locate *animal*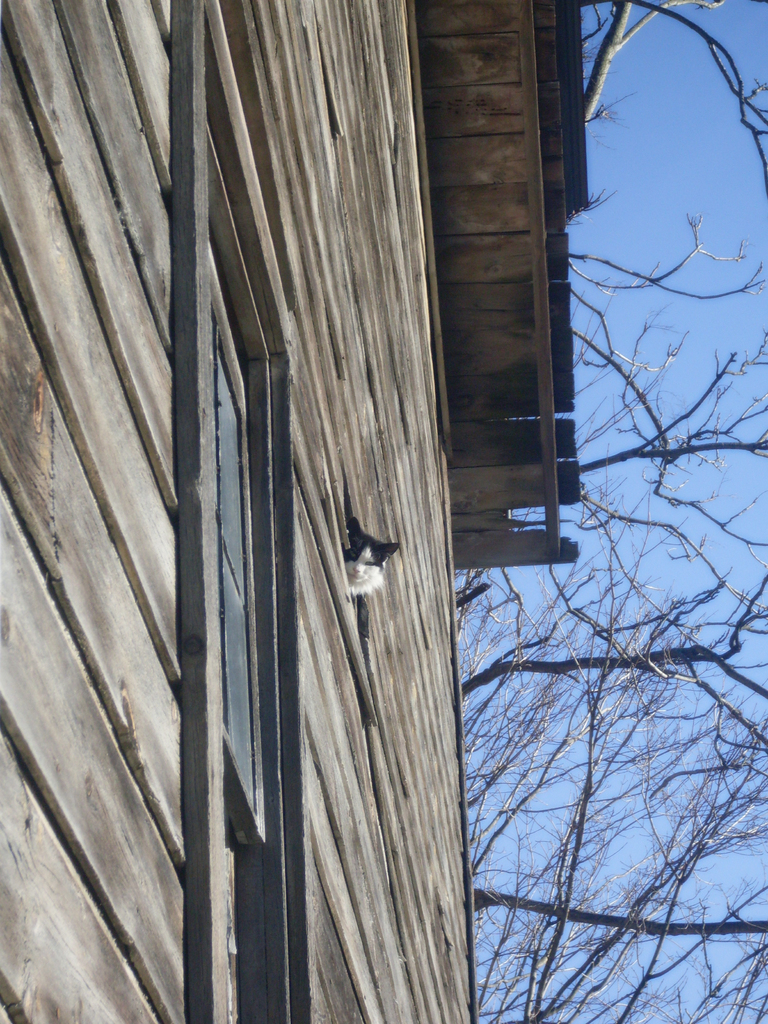
pyautogui.locateOnScreen(346, 521, 400, 593)
